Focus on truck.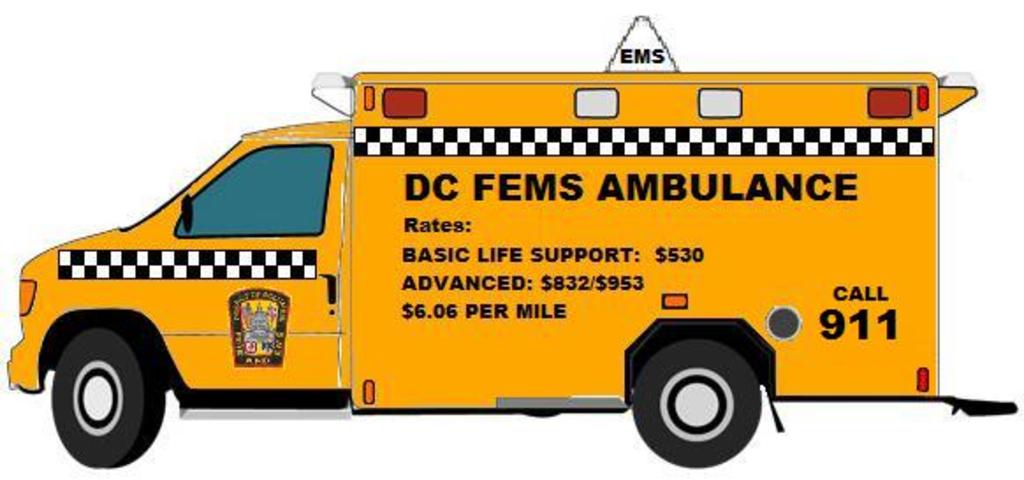
Focused at (x1=0, y1=56, x2=982, y2=471).
